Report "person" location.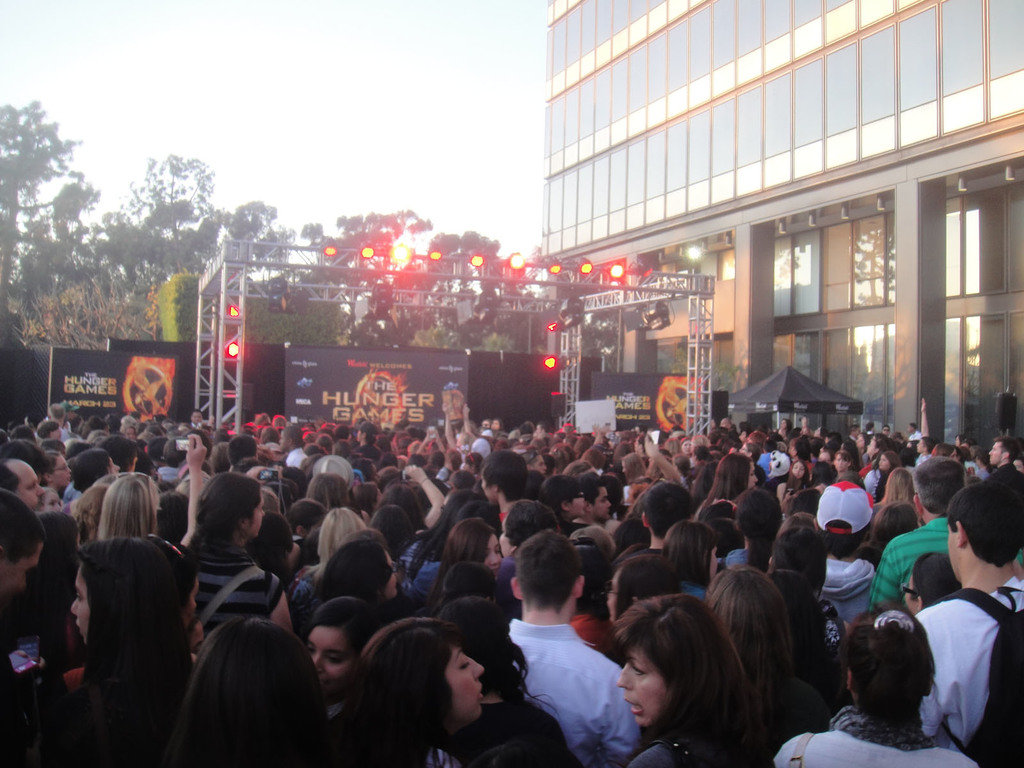
Report: [606,588,753,766].
